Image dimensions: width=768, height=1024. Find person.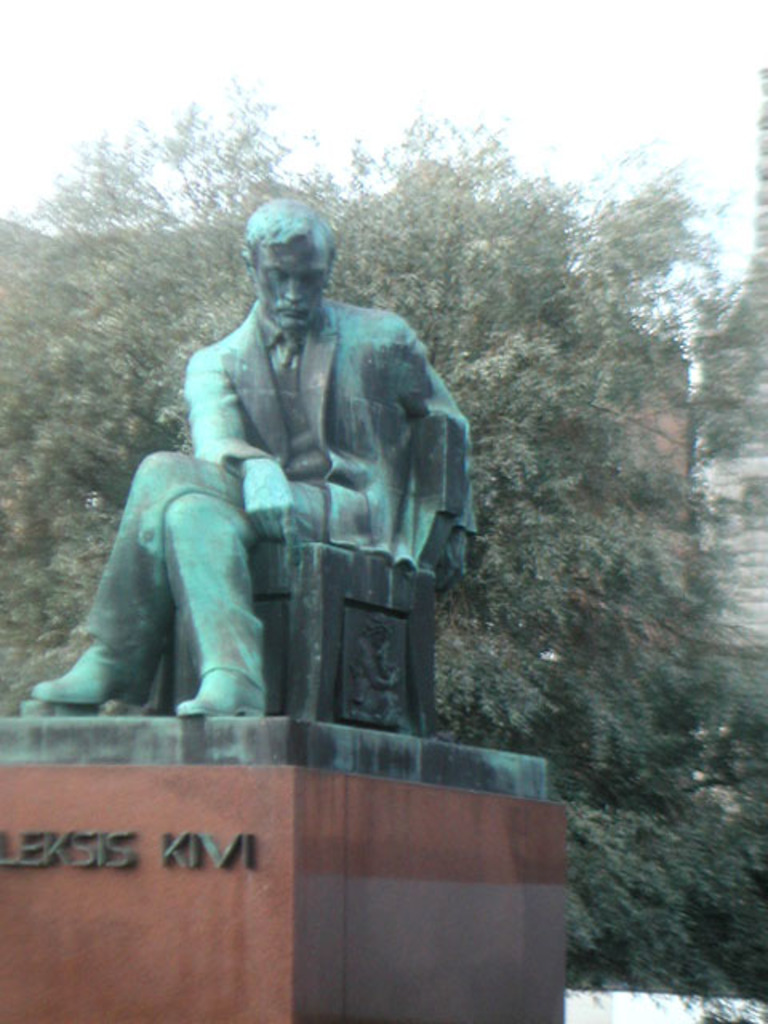
[x1=96, y1=203, x2=466, y2=730].
